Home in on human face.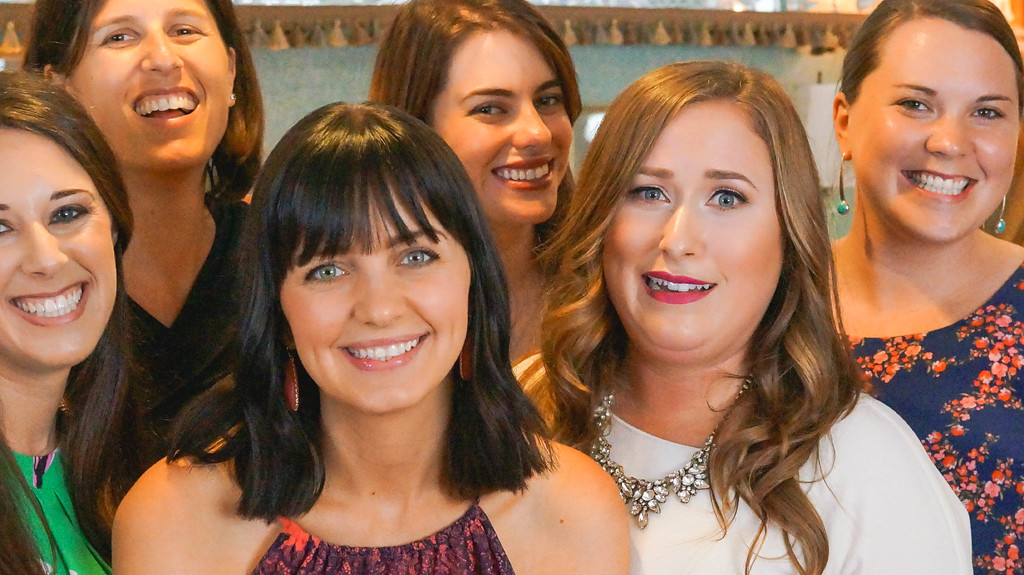
Homed in at BBox(56, 0, 239, 176).
